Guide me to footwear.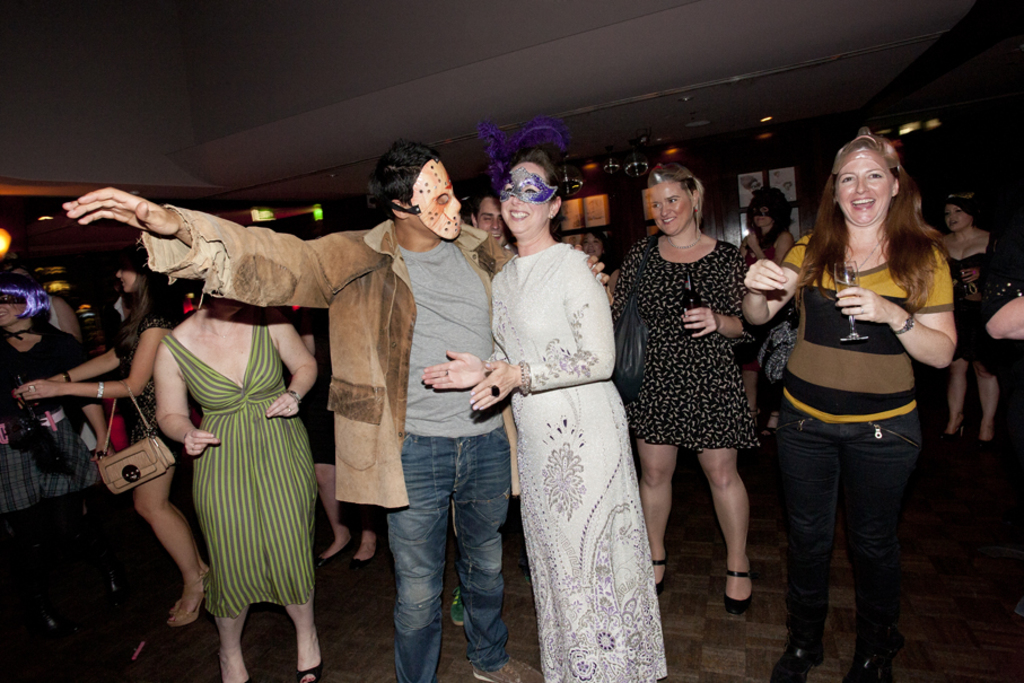
Guidance: bbox=(763, 409, 781, 436).
